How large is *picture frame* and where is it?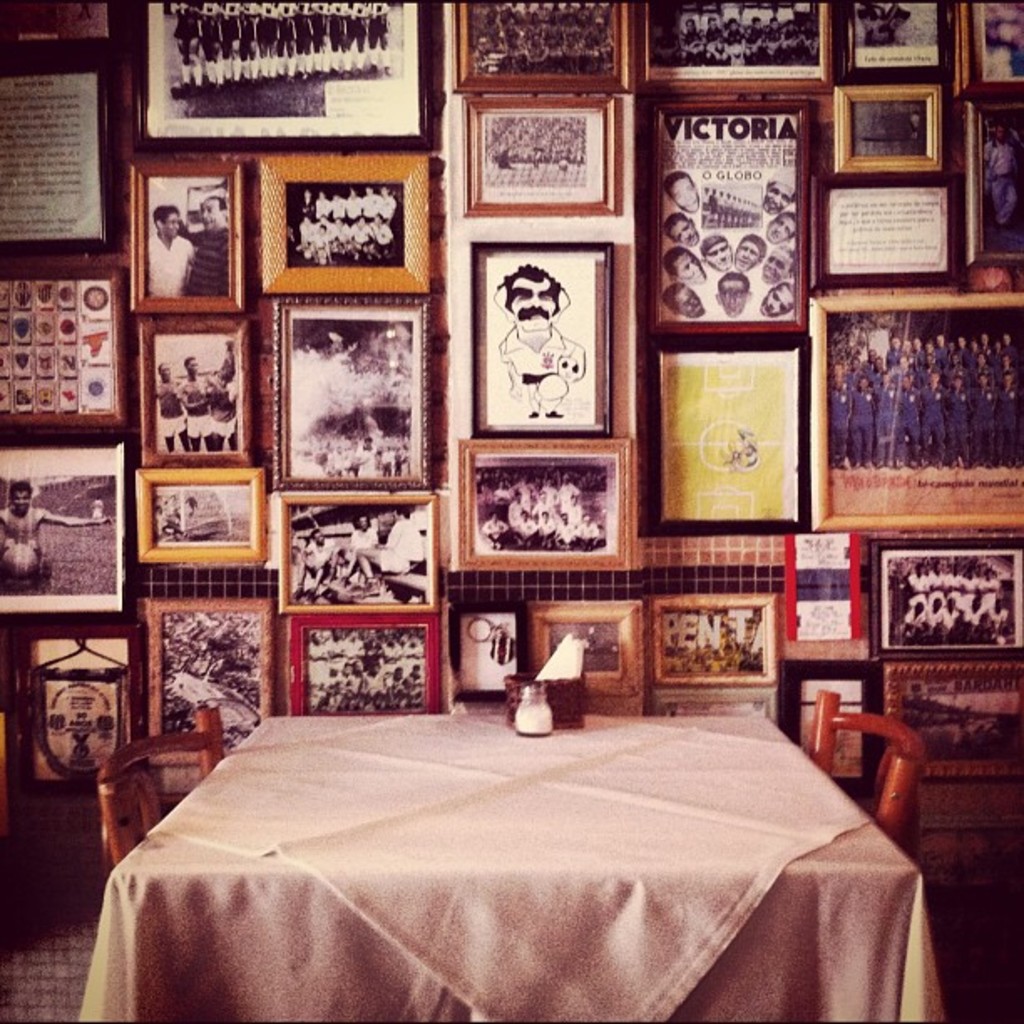
Bounding box: left=838, top=0, right=954, bottom=77.
